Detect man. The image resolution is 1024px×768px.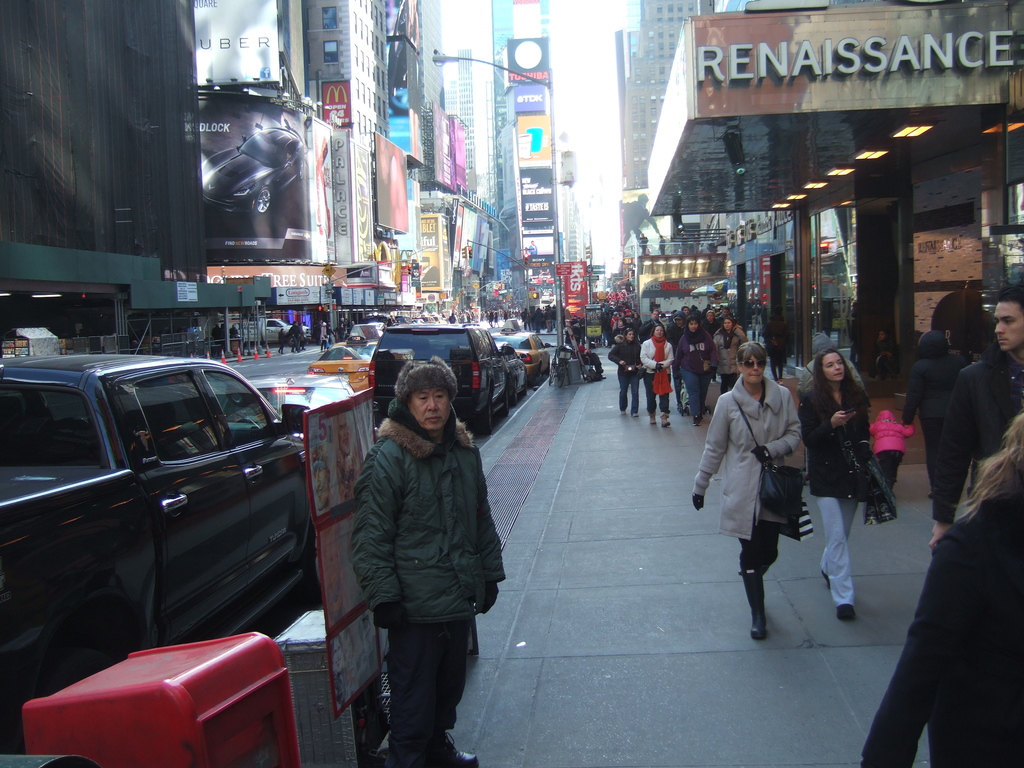
region(351, 348, 513, 767).
